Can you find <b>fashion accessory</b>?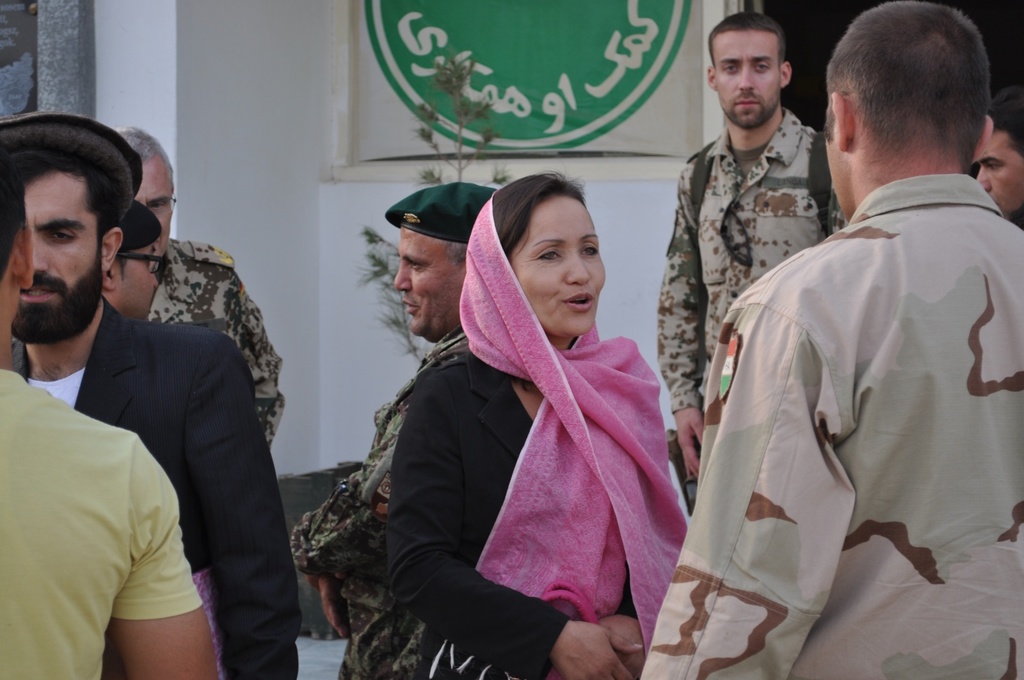
Yes, bounding box: box(121, 205, 163, 254).
